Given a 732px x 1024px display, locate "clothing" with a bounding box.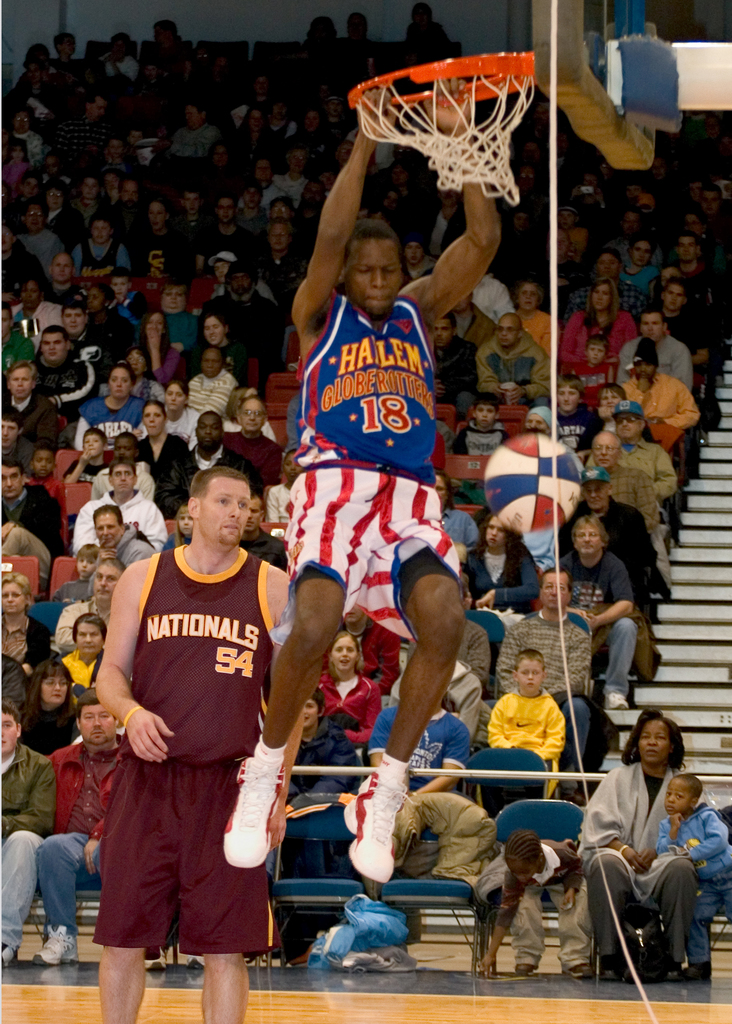
Located: 280 295 471 612.
